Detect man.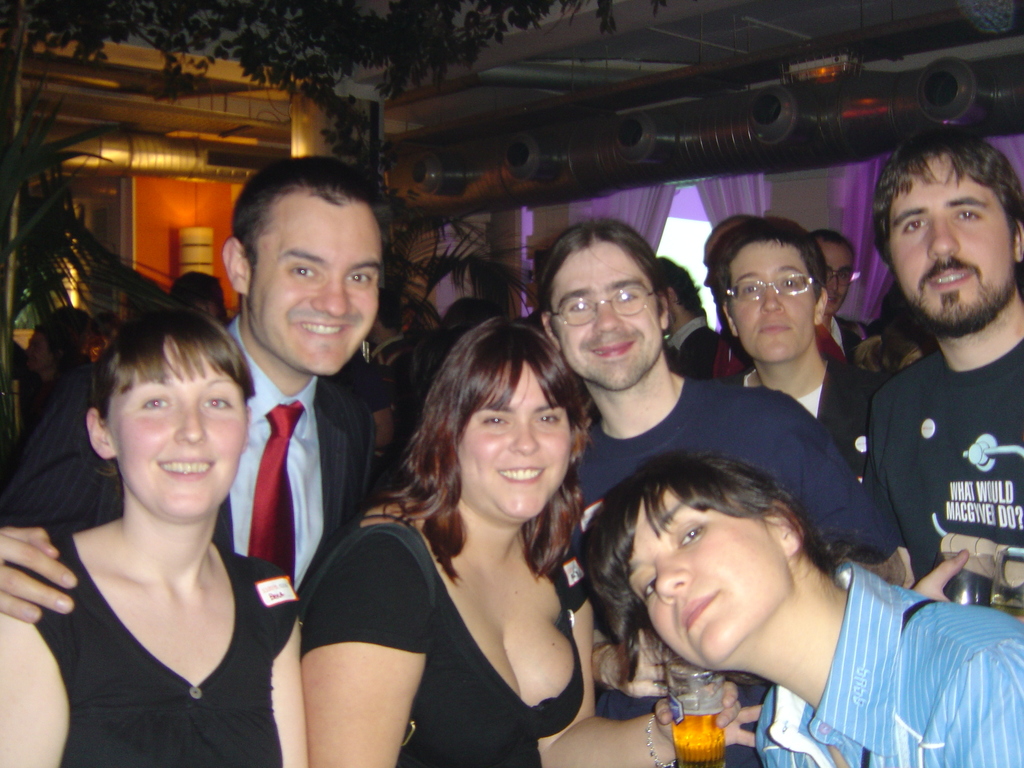
Detected at [0,155,386,625].
